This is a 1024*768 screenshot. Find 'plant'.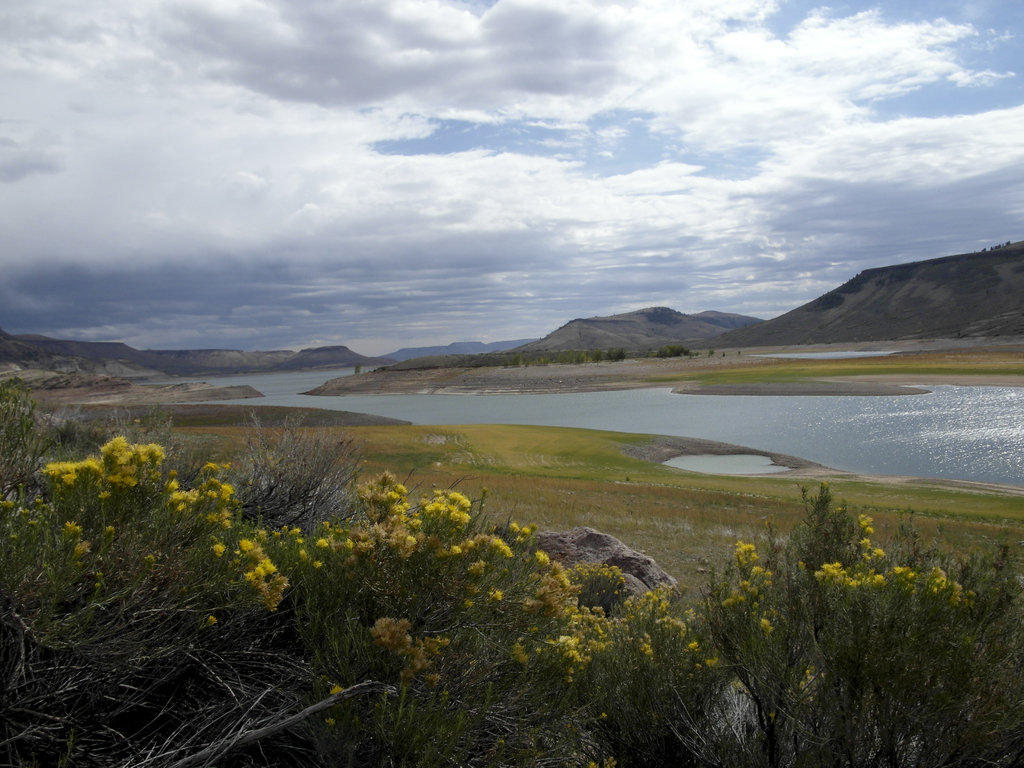
Bounding box: BBox(708, 505, 1023, 767).
